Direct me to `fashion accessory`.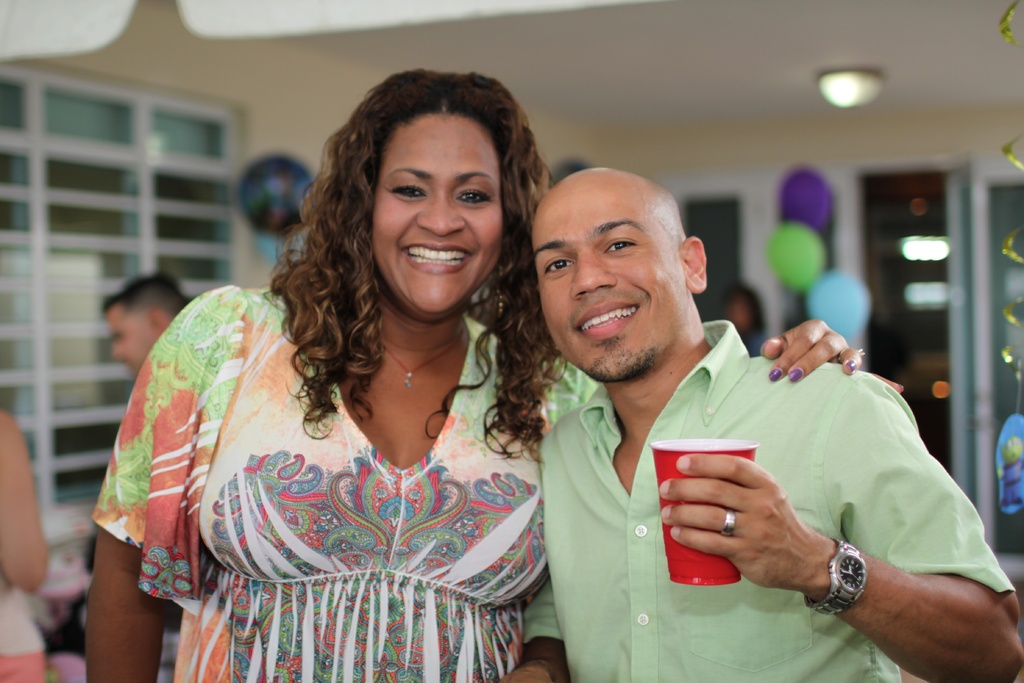
Direction: left=836, top=350, right=845, bottom=365.
